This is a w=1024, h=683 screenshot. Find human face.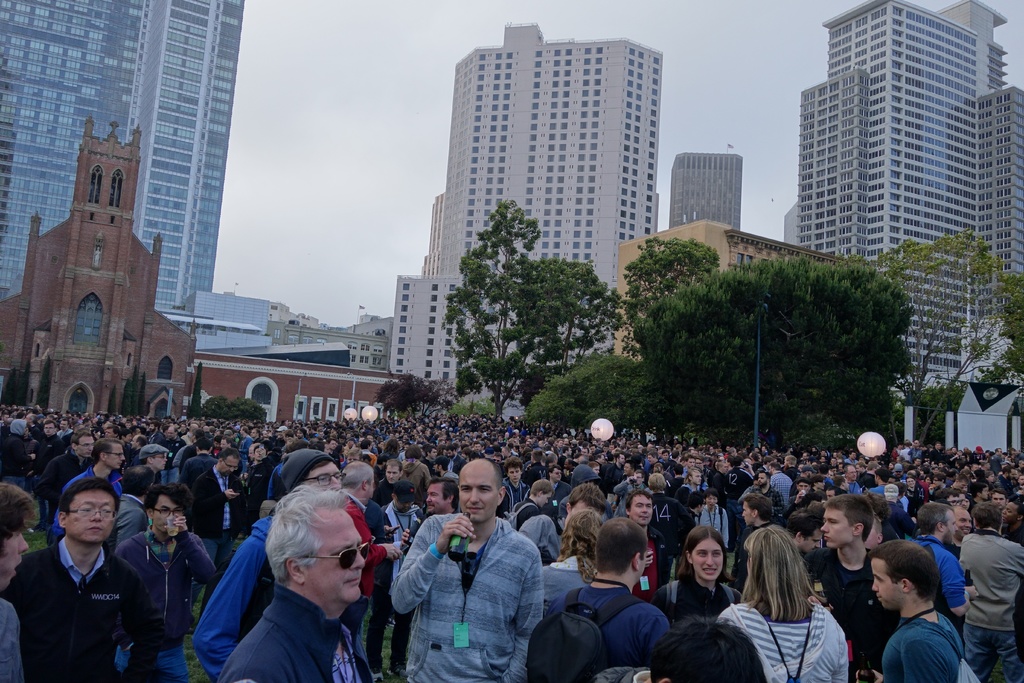
Bounding box: x1=933 y1=468 x2=938 y2=473.
